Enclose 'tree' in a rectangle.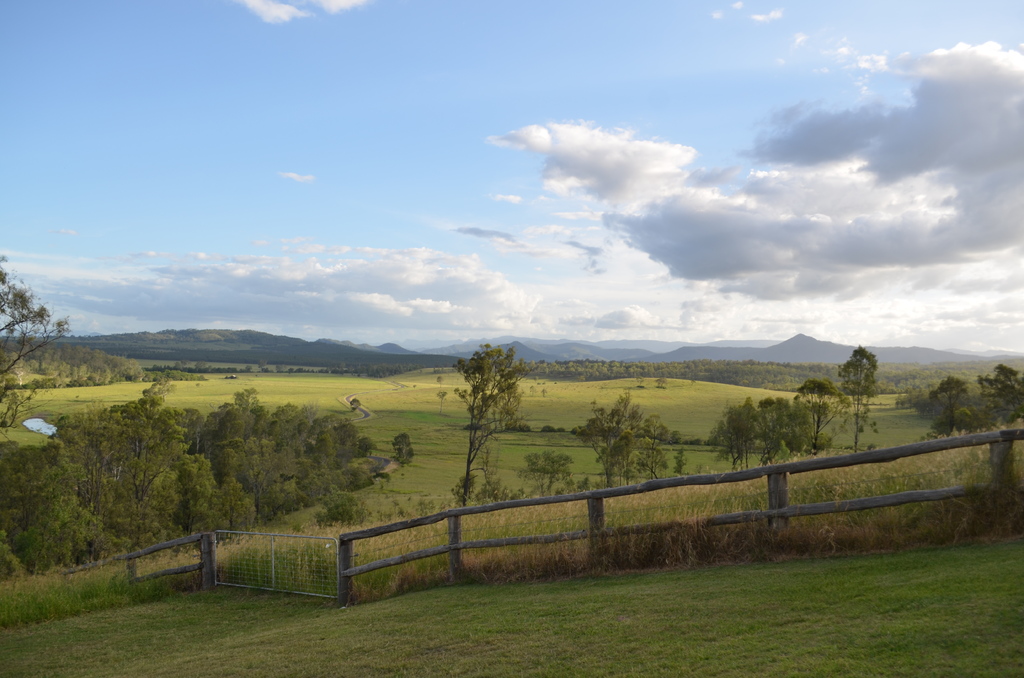
<box>835,343,879,450</box>.
